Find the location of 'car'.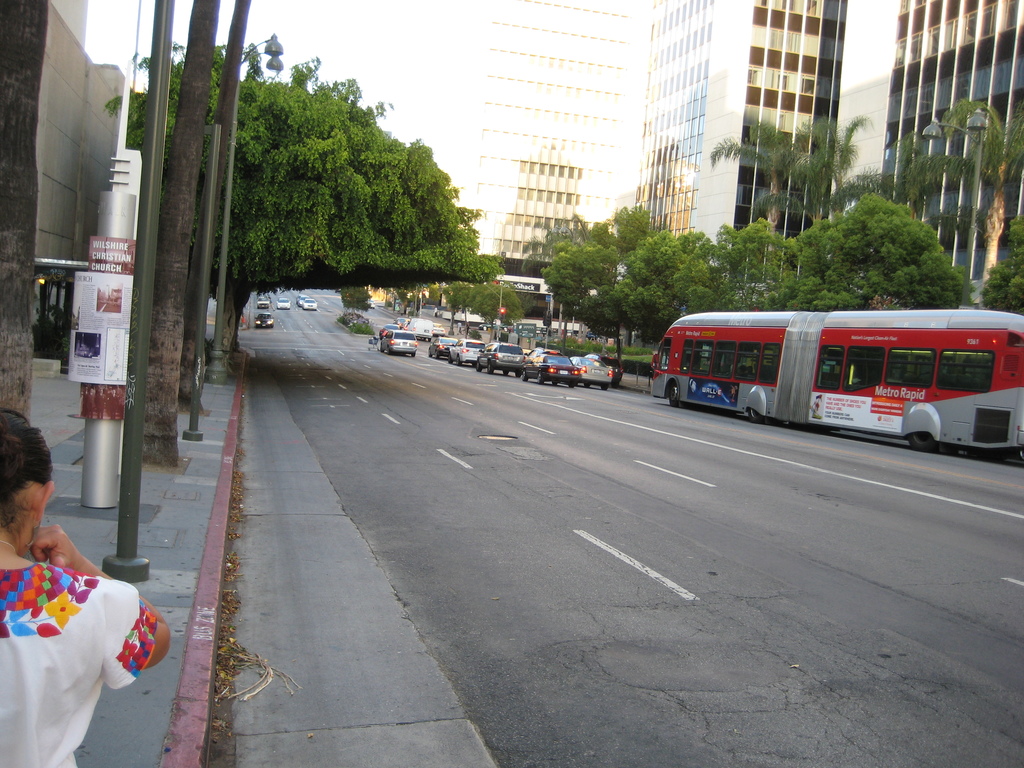
Location: rect(296, 294, 305, 303).
